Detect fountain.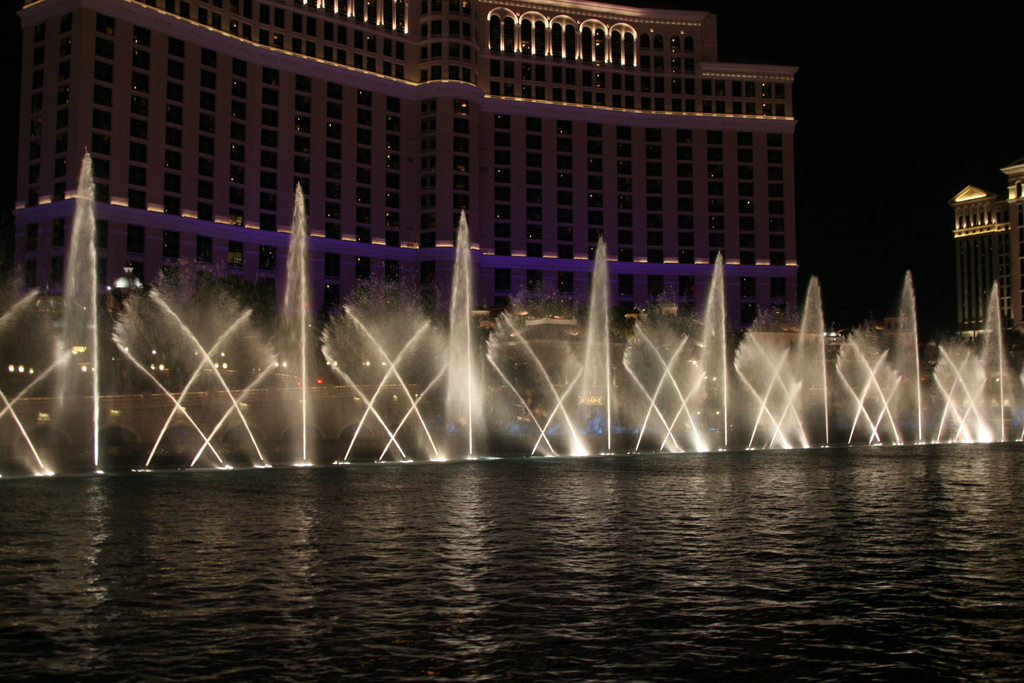
Detected at 7/92/929/481.
